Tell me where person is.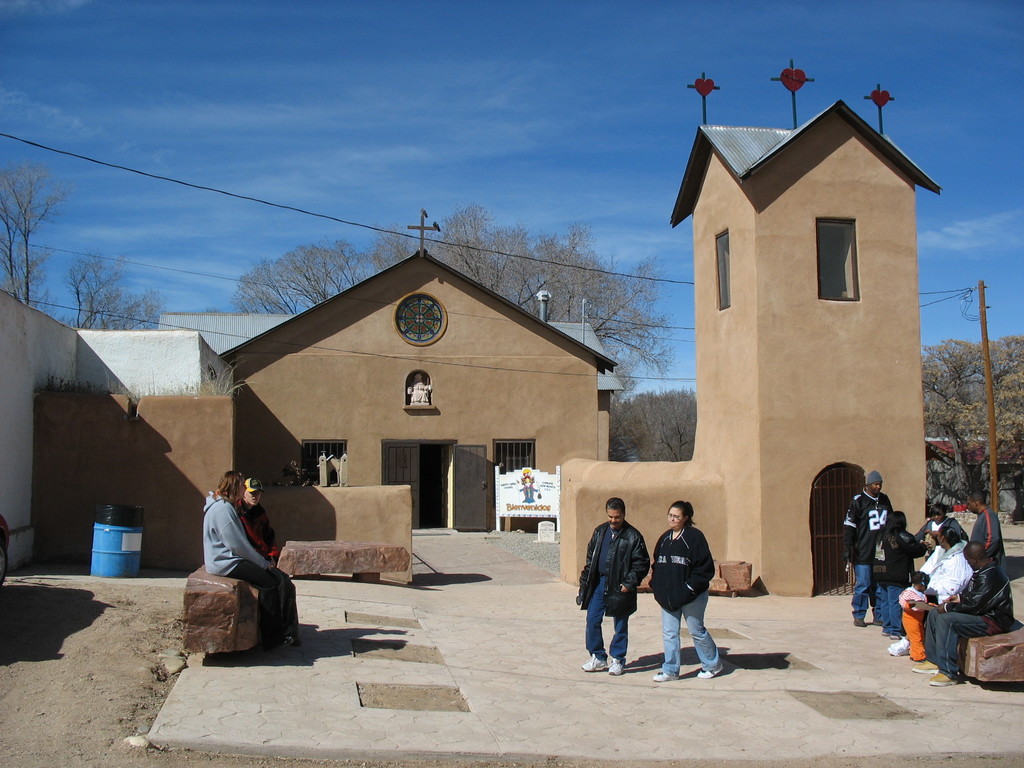
person is at [left=668, top=502, right=728, bottom=684].
